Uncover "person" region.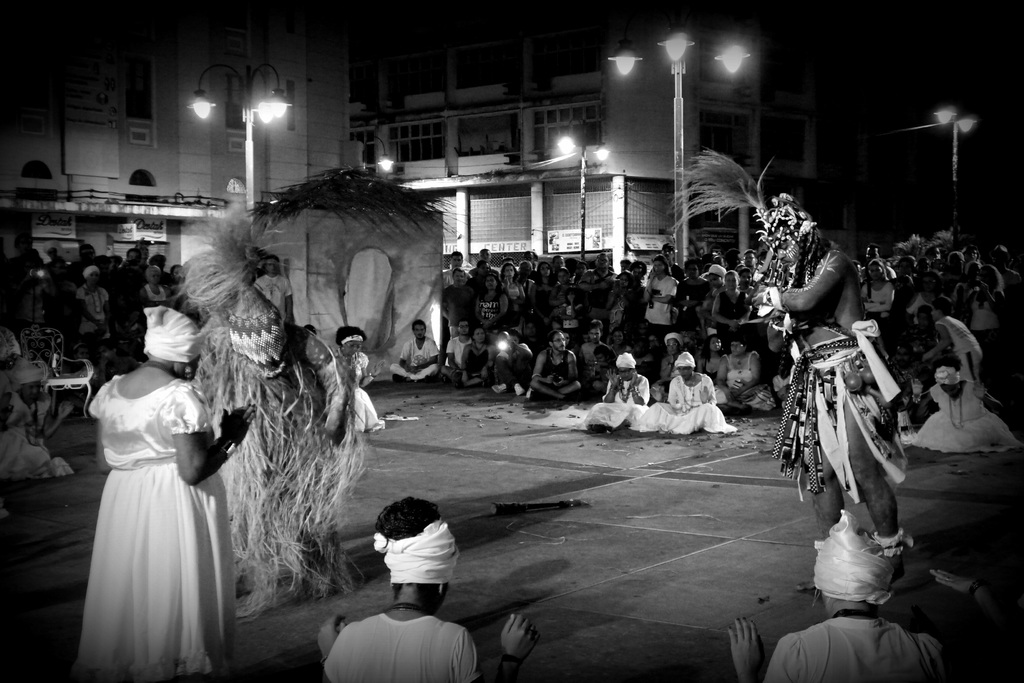
Uncovered: [left=725, top=510, right=949, bottom=682].
